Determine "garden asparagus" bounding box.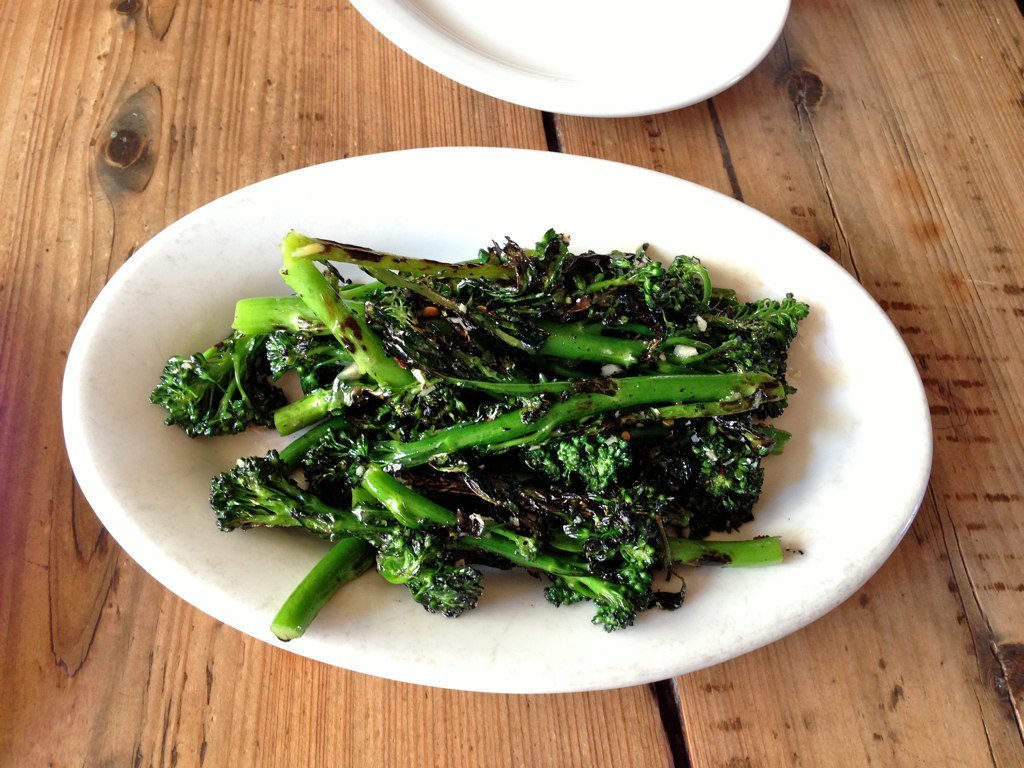
Determined: (x1=231, y1=236, x2=784, y2=637).
